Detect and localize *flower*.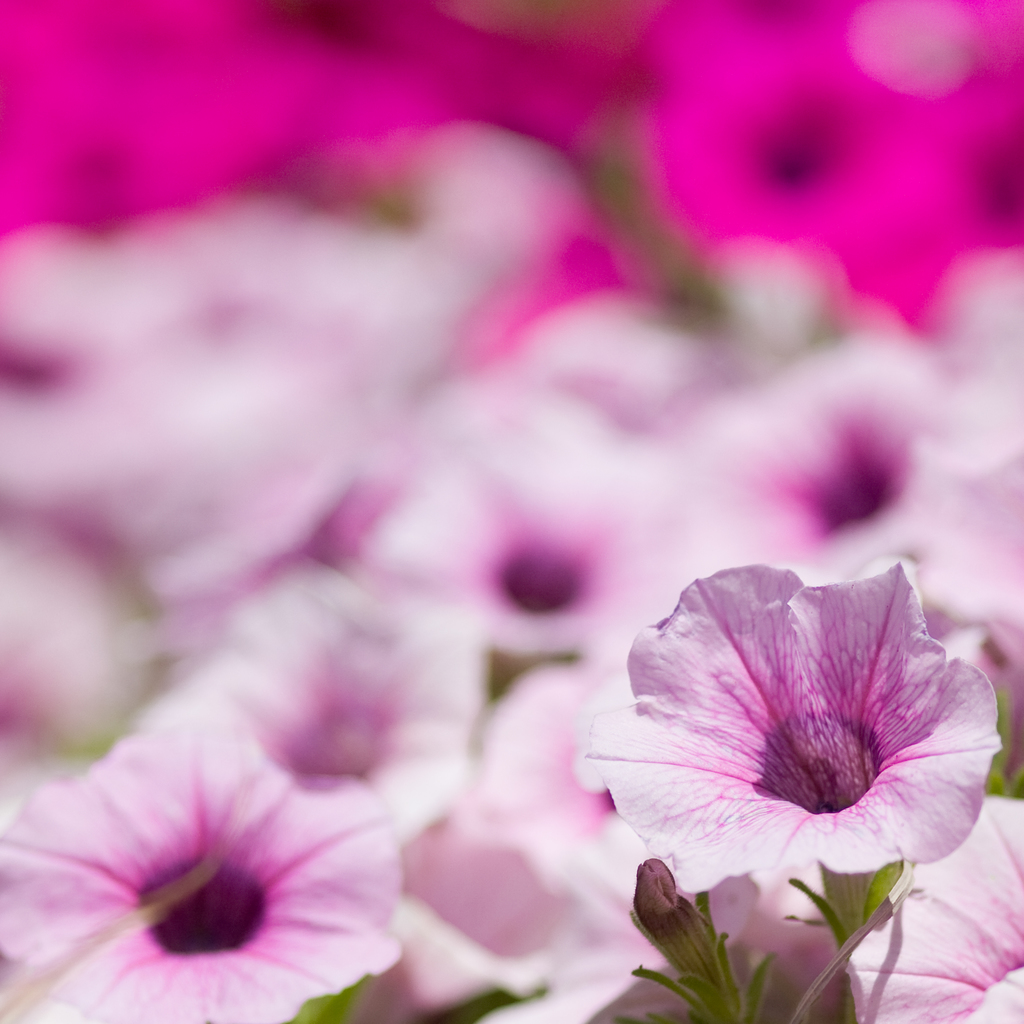
Localized at x1=477 y1=669 x2=659 y2=911.
